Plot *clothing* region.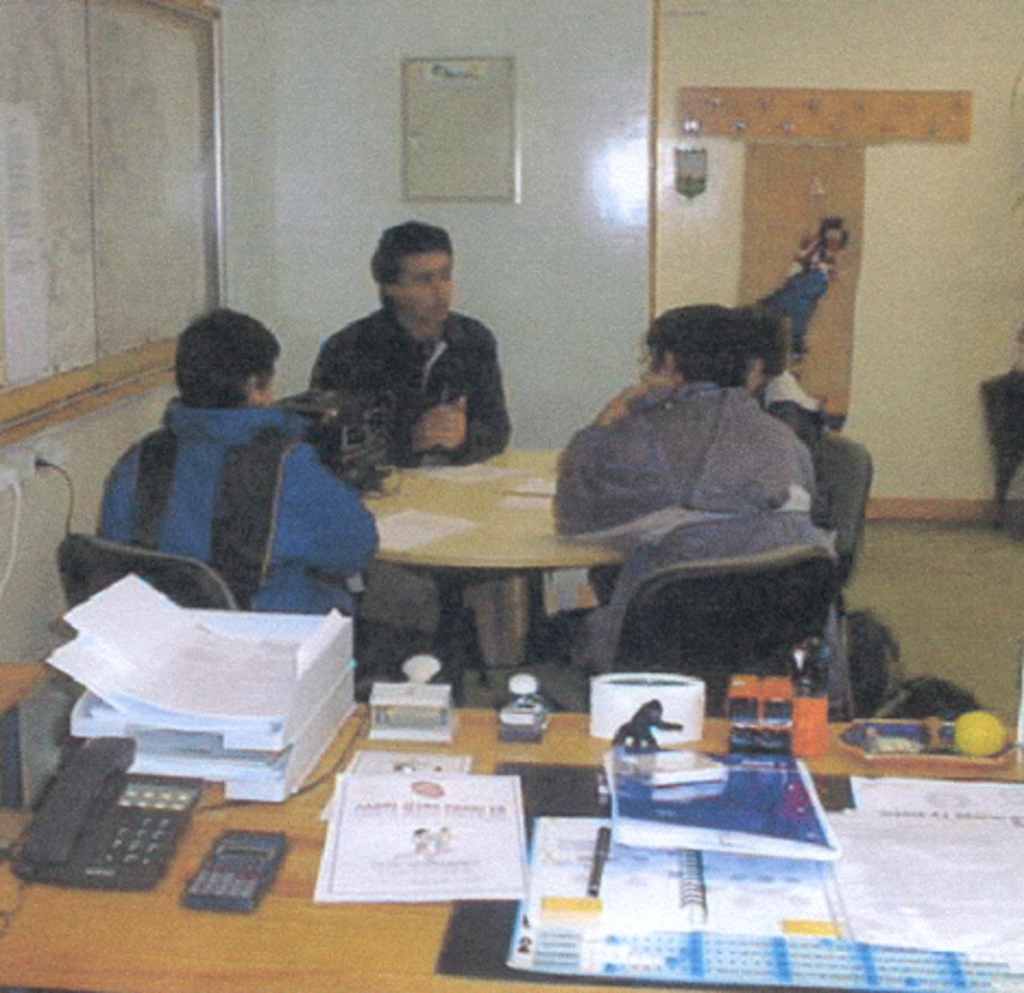
Plotted at Rect(752, 372, 839, 477).
